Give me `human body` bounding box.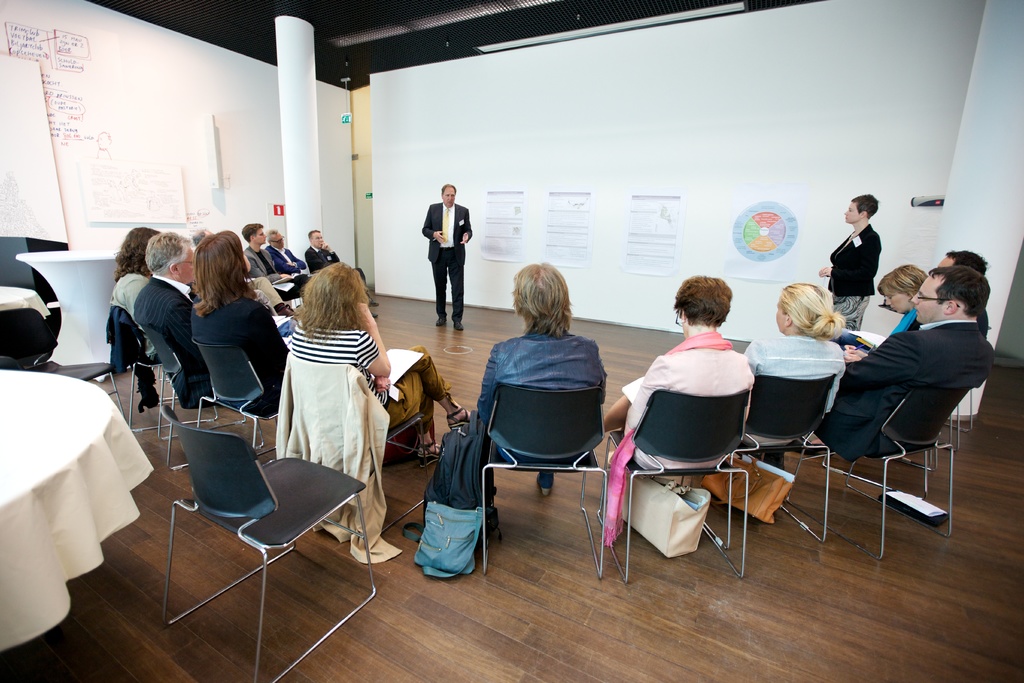
{"left": 305, "top": 229, "right": 341, "bottom": 273}.
